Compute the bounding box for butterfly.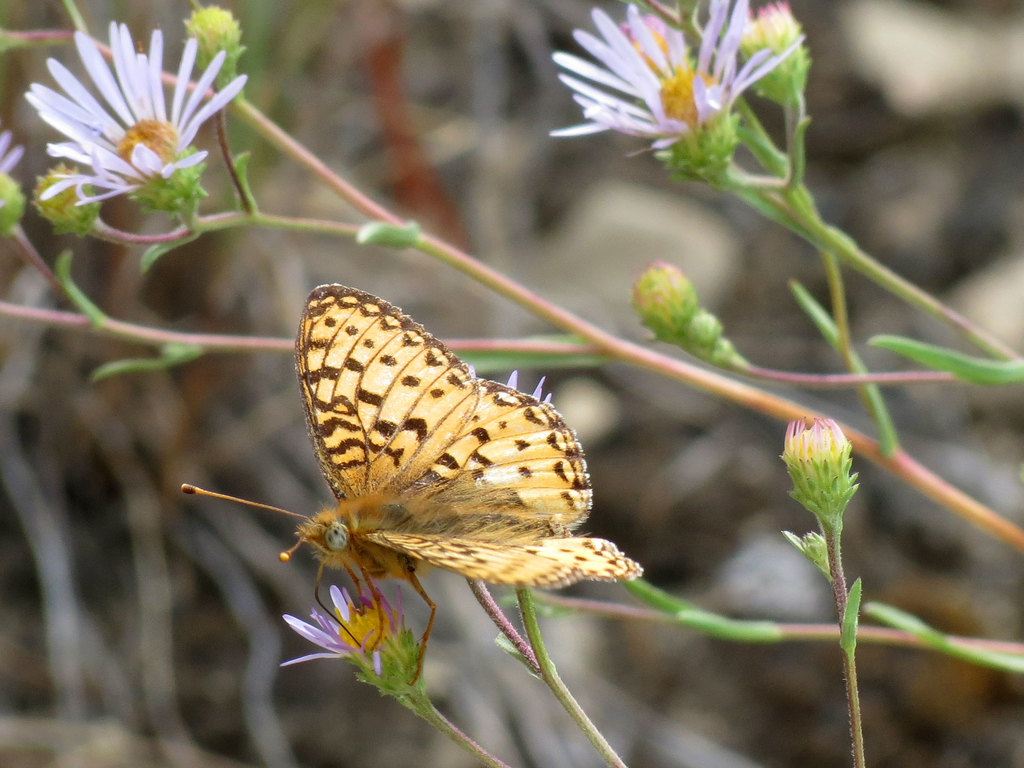
region(177, 282, 646, 684).
